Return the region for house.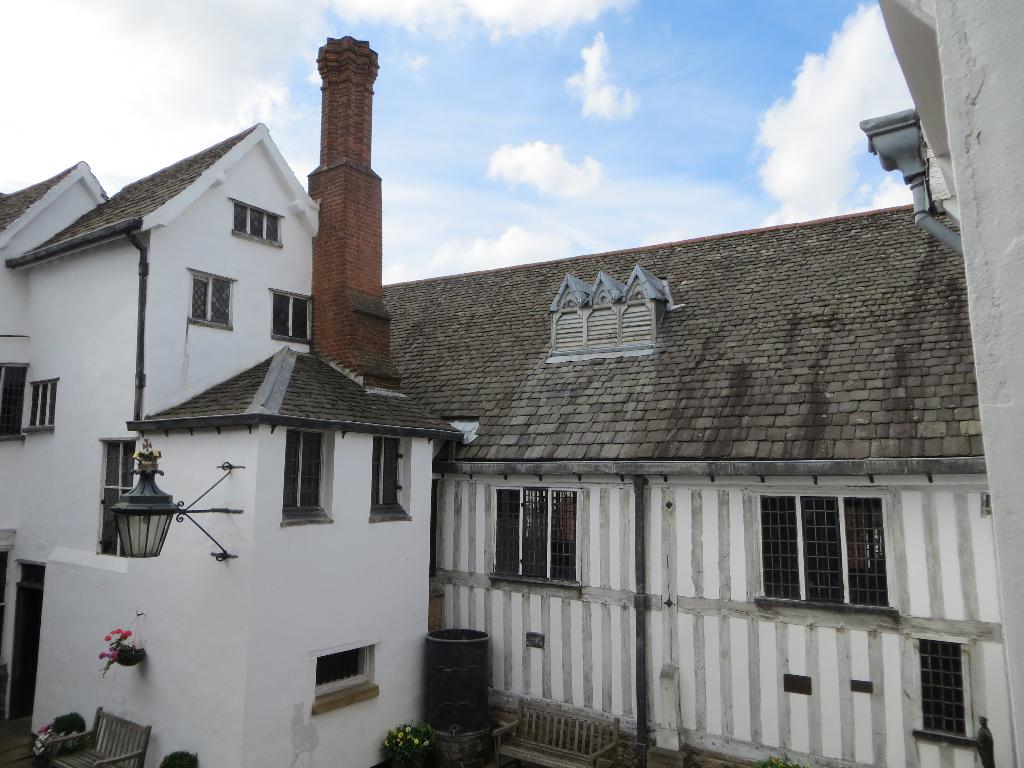
bbox=[383, 194, 1023, 767].
